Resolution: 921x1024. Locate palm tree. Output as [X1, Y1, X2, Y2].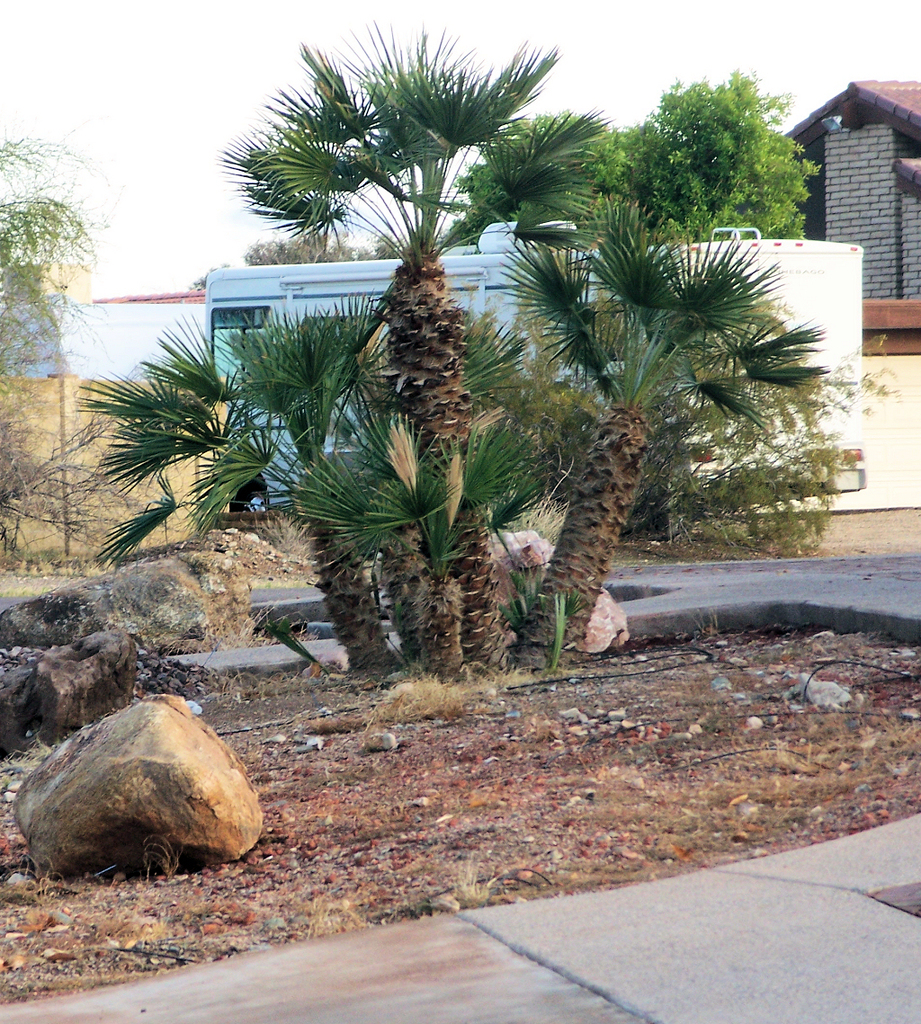
[97, 344, 379, 676].
